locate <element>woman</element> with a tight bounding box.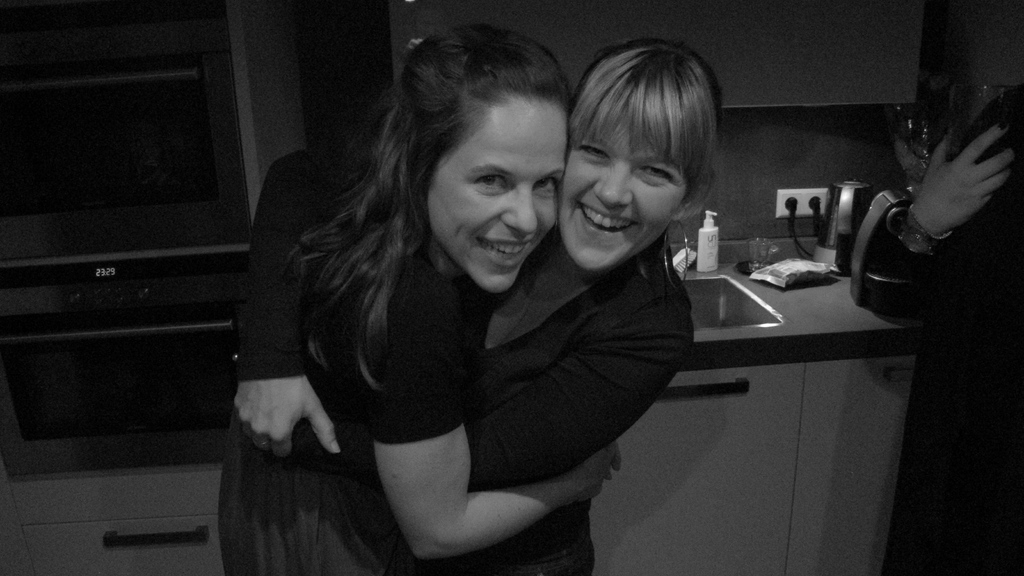
crop(219, 20, 624, 575).
